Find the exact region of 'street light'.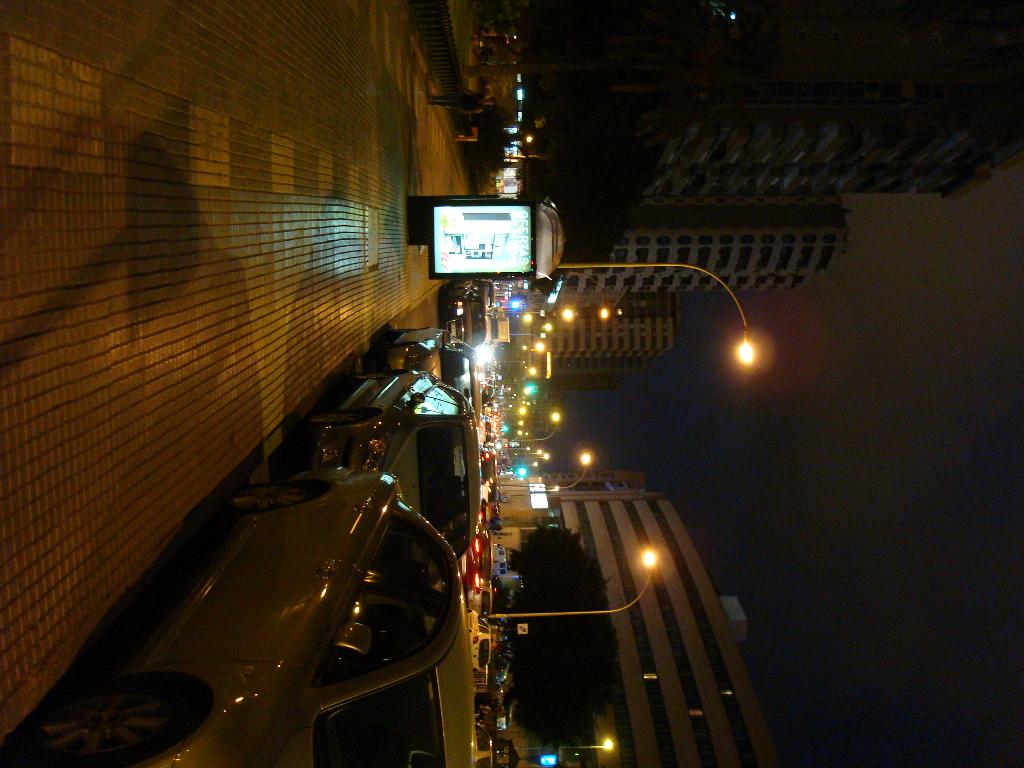
Exact region: pyautogui.locateOnScreen(563, 271, 615, 326).
